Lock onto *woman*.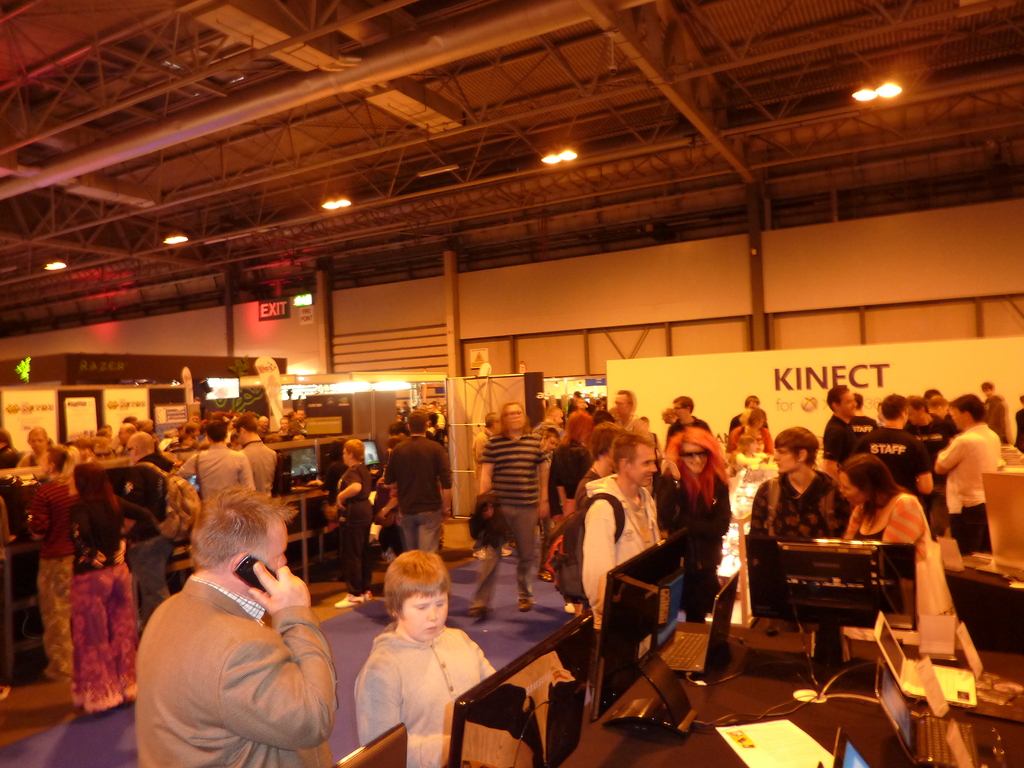
Locked: [left=727, top=404, right=776, bottom=454].
